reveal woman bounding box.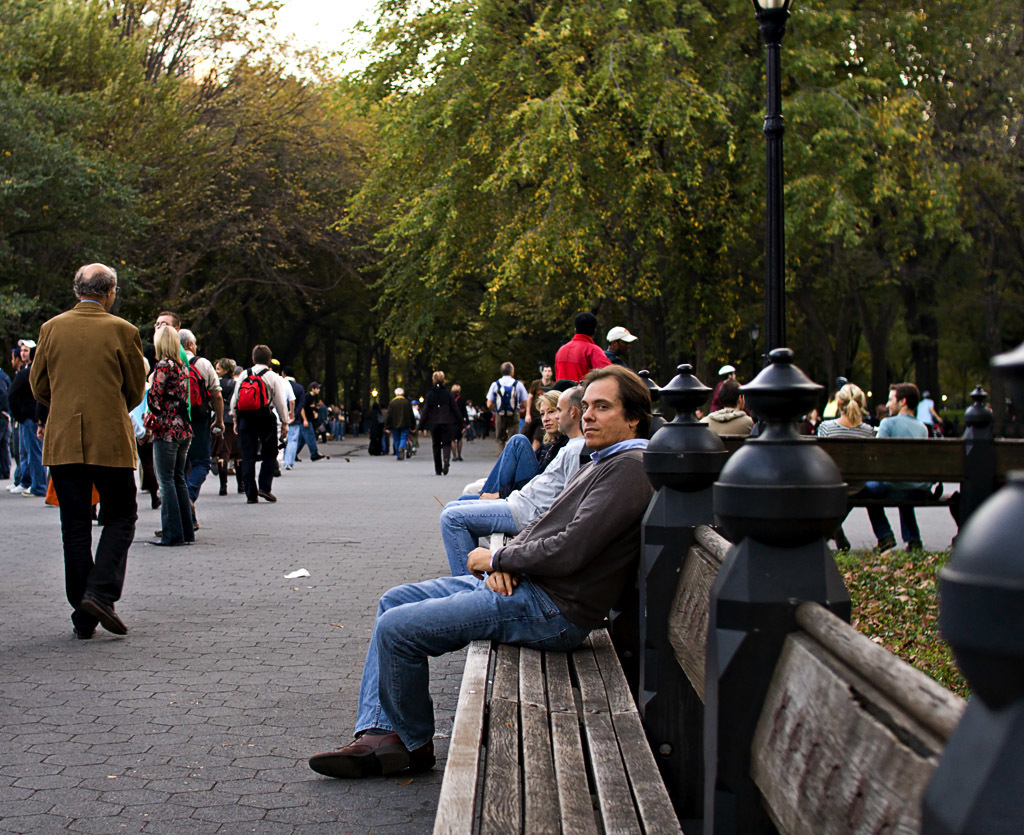
Revealed: 141, 325, 190, 541.
